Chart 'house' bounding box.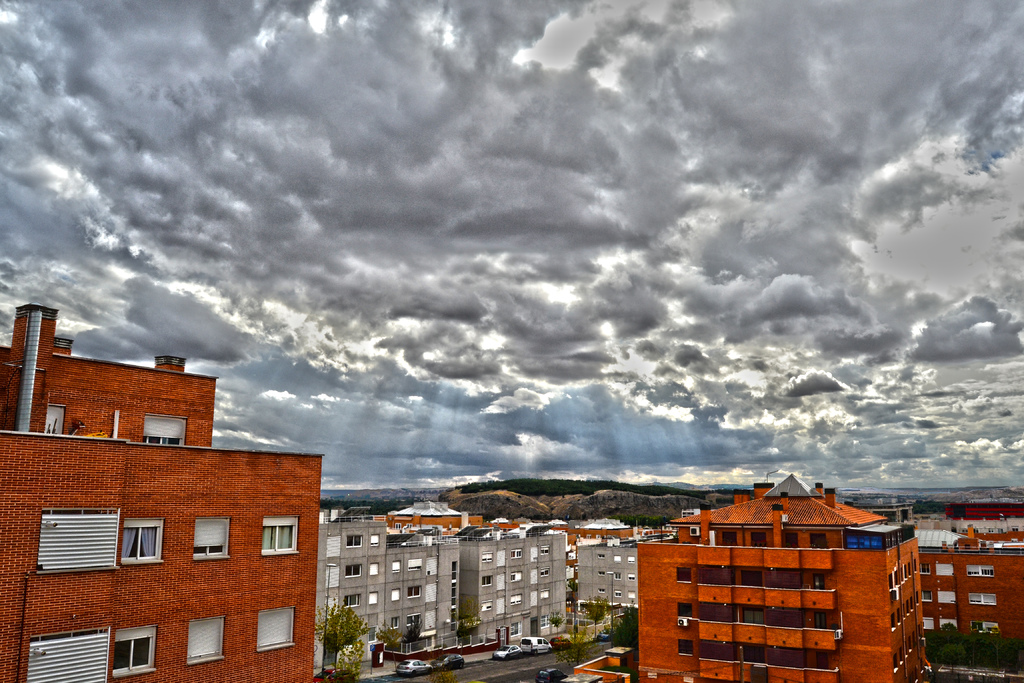
Charted: [372, 492, 484, 530].
